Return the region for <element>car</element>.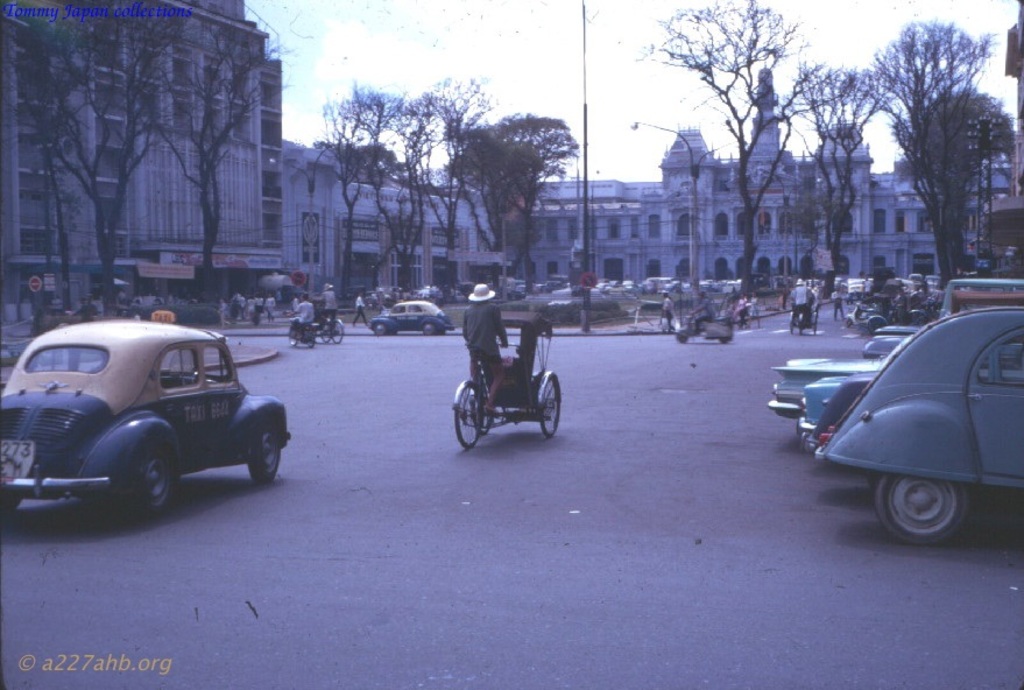
<box>373,298,453,336</box>.
